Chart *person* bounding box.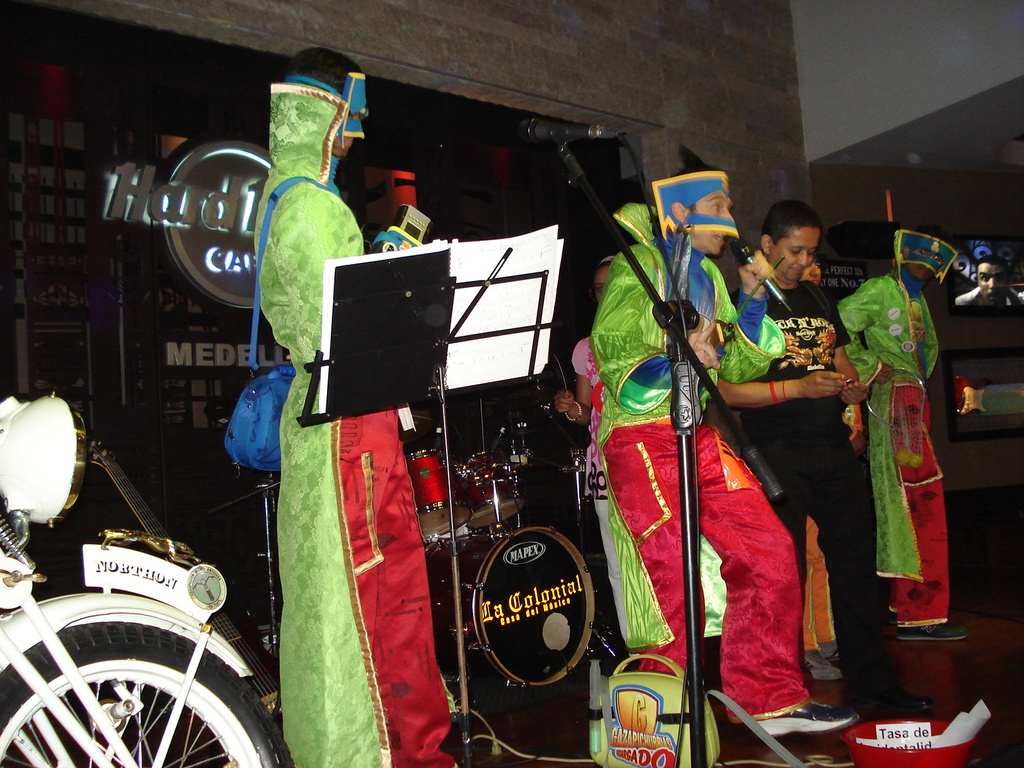
Charted: {"left": 253, "top": 49, "right": 460, "bottom": 767}.
